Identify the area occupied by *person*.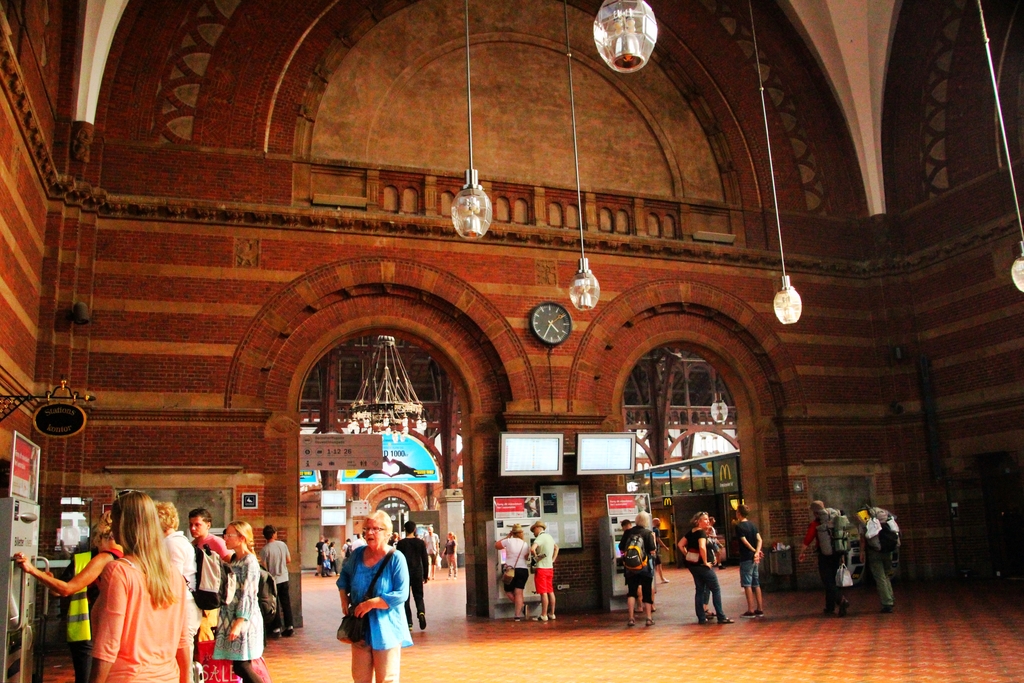
Area: left=700, top=524, right=719, bottom=620.
